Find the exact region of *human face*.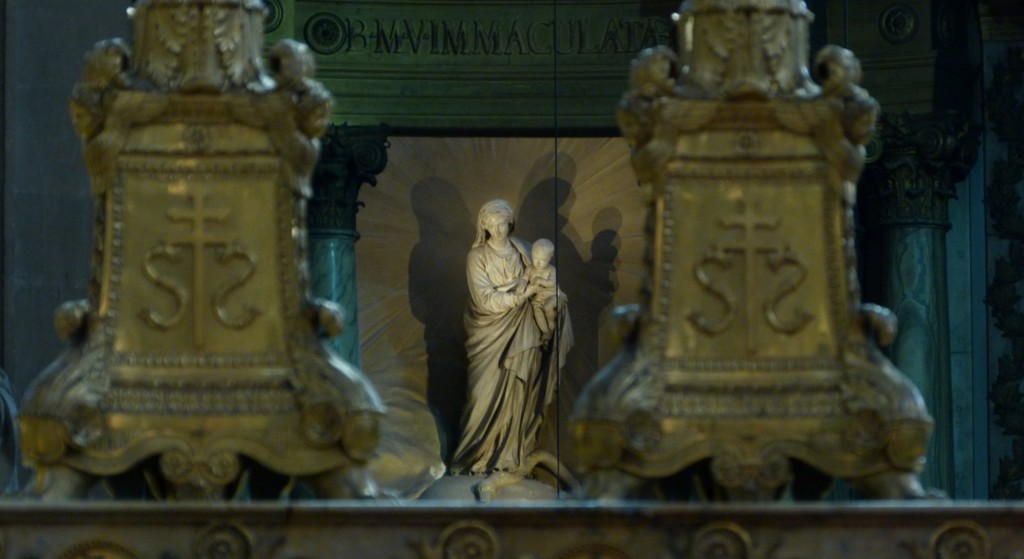
Exact region: bbox(650, 53, 671, 78).
